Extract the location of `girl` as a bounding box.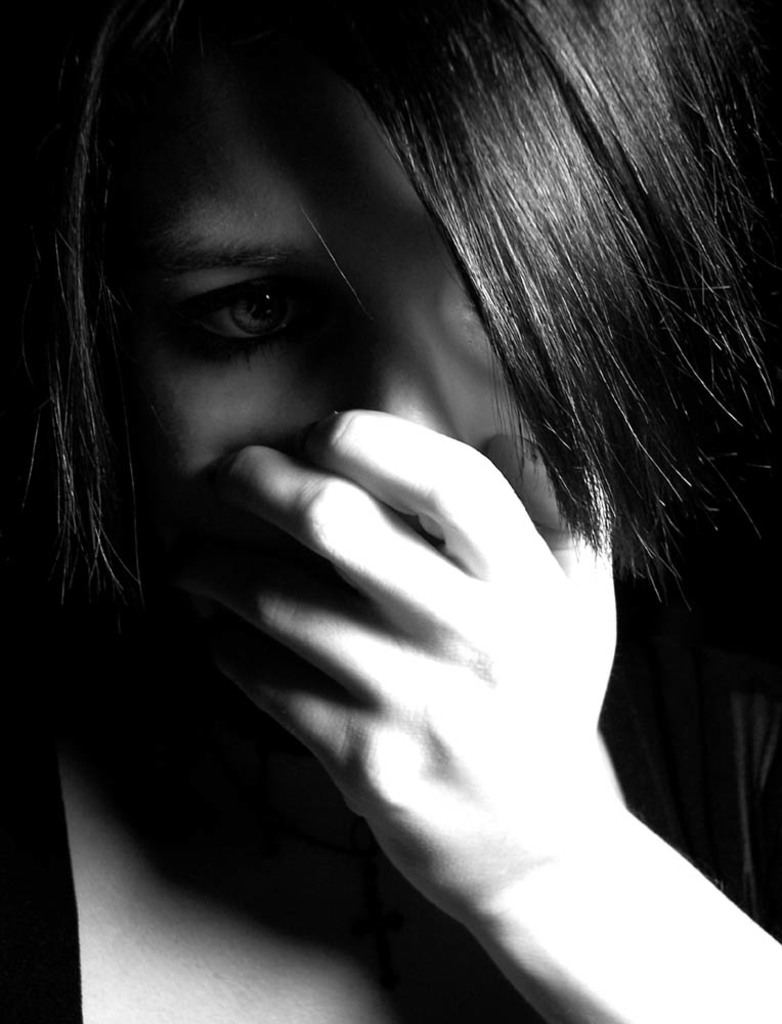
left=0, top=0, right=781, bottom=1022.
